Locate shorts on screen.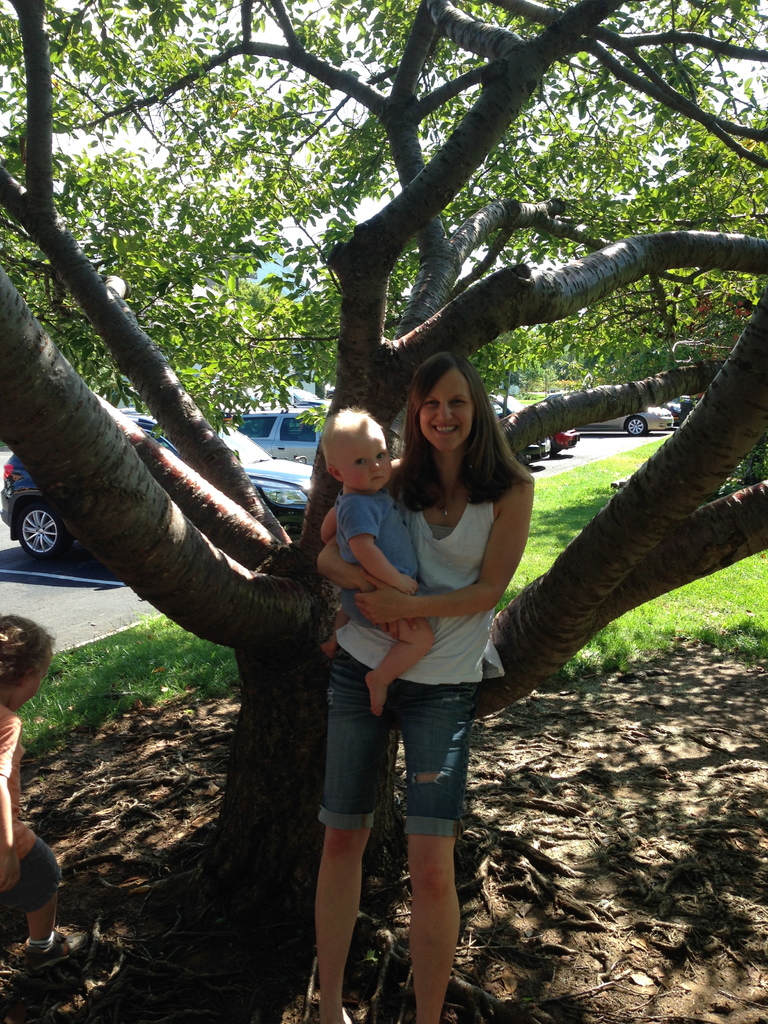
On screen at 334 588 415 620.
